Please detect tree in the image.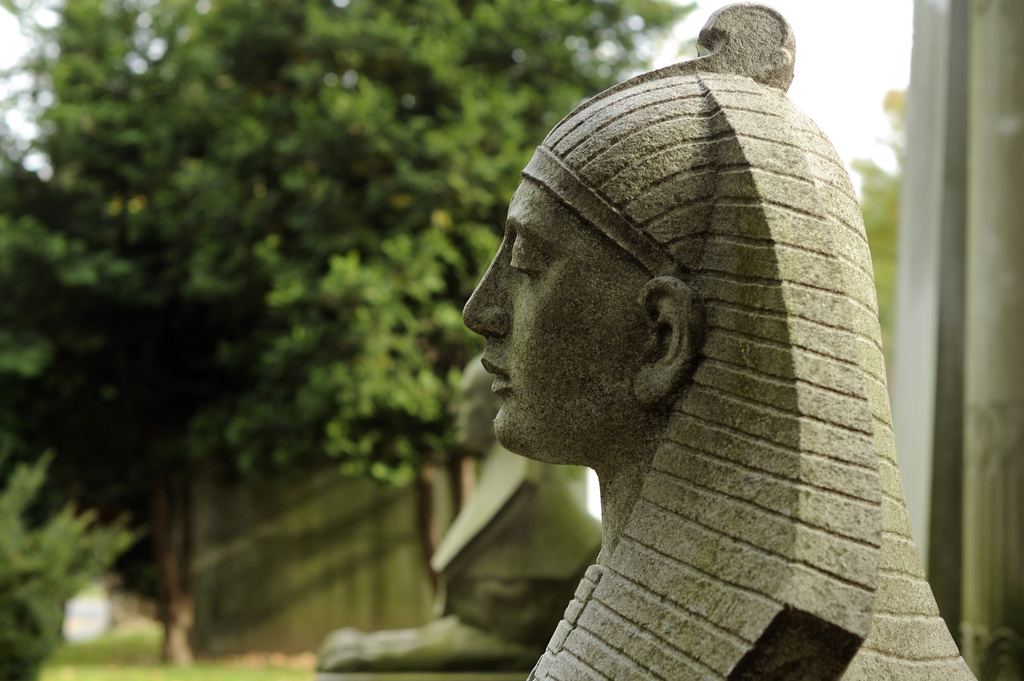
left=0, top=0, right=705, bottom=663.
